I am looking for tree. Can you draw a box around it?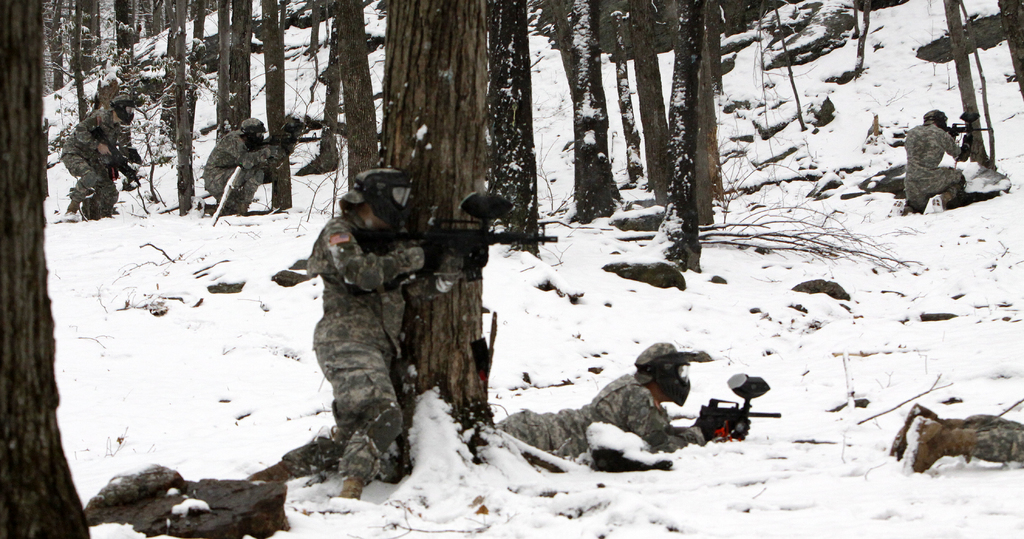
Sure, the bounding box is 330,0,384,185.
